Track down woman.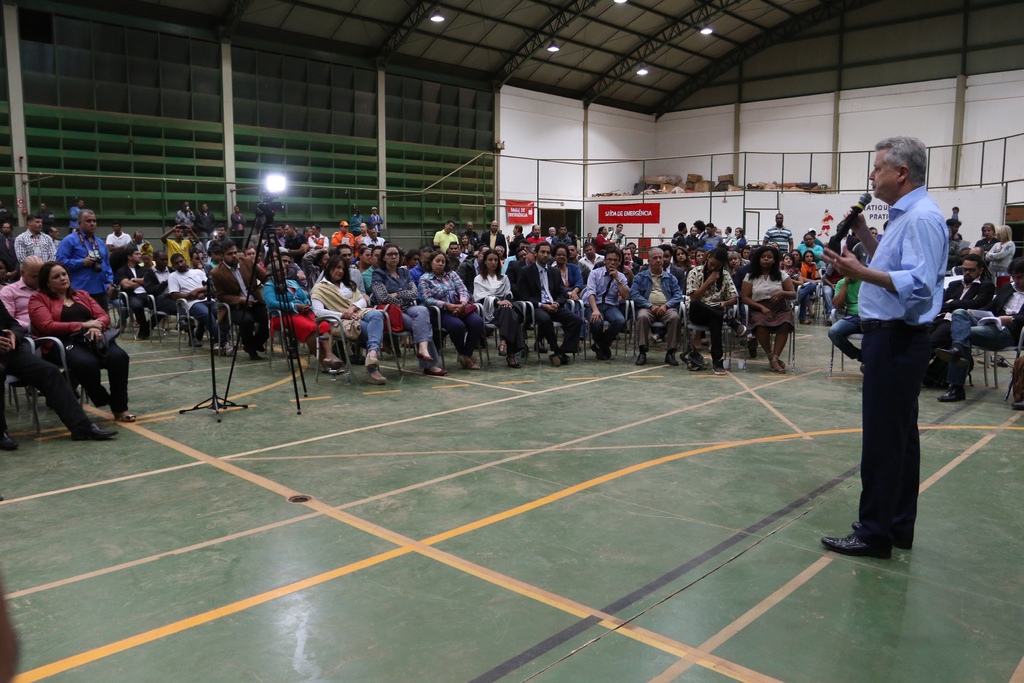
Tracked to l=797, t=231, r=826, b=264.
